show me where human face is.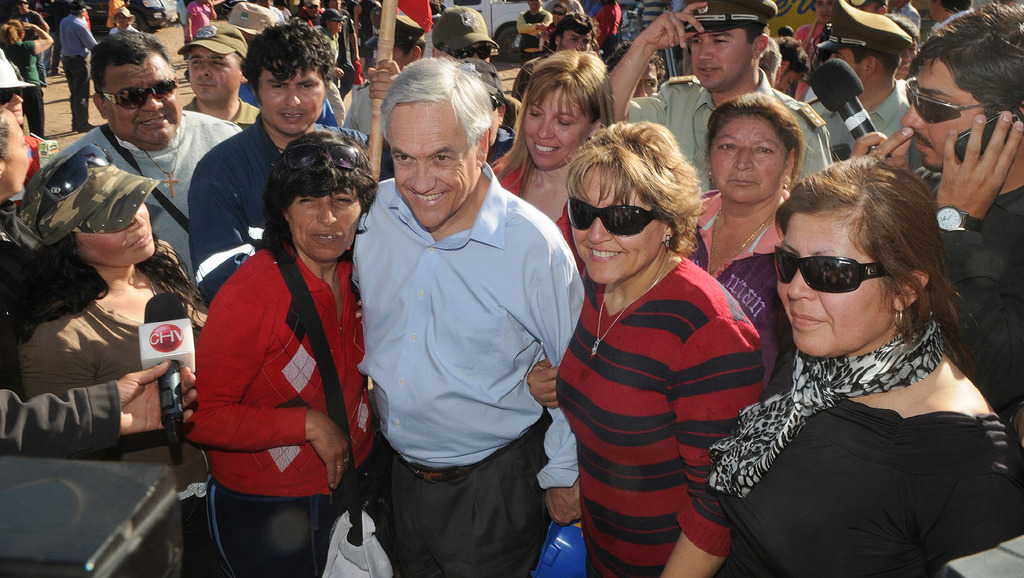
human face is at x1=104, y1=67, x2=186, y2=147.
